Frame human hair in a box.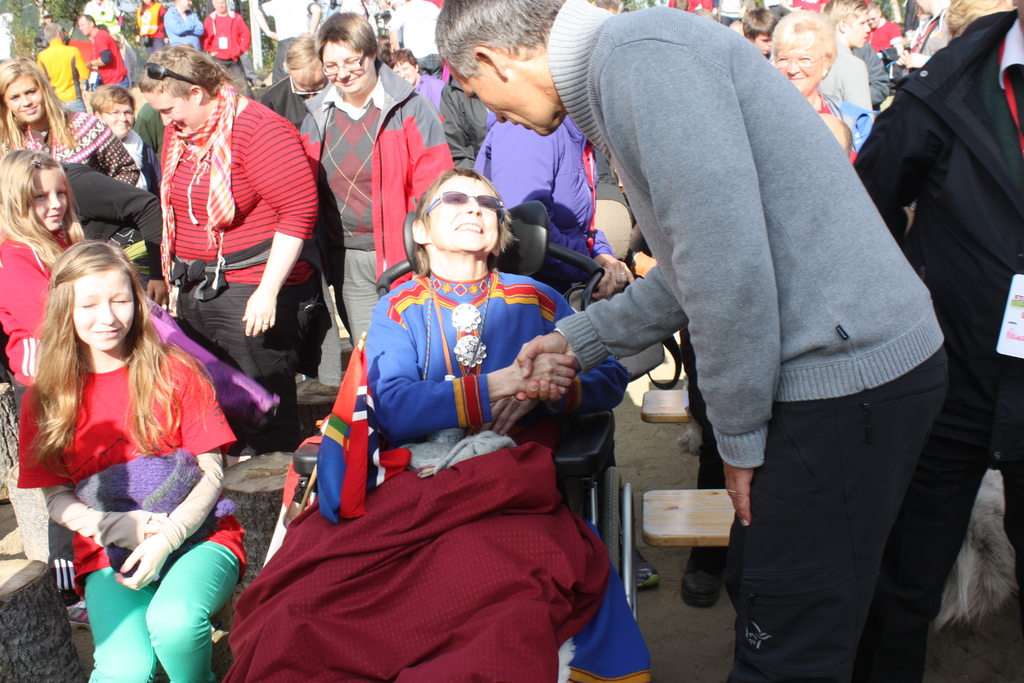
384 47 422 69.
